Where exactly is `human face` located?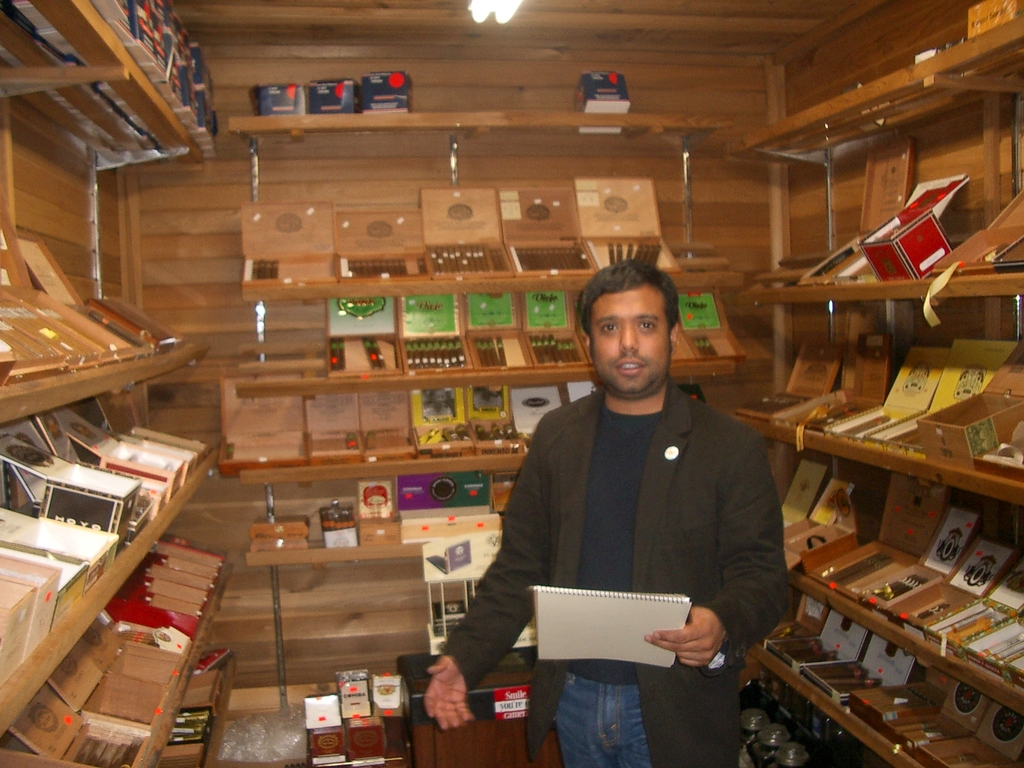
Its bounding box is BBox(588, 289, 672, 395).
